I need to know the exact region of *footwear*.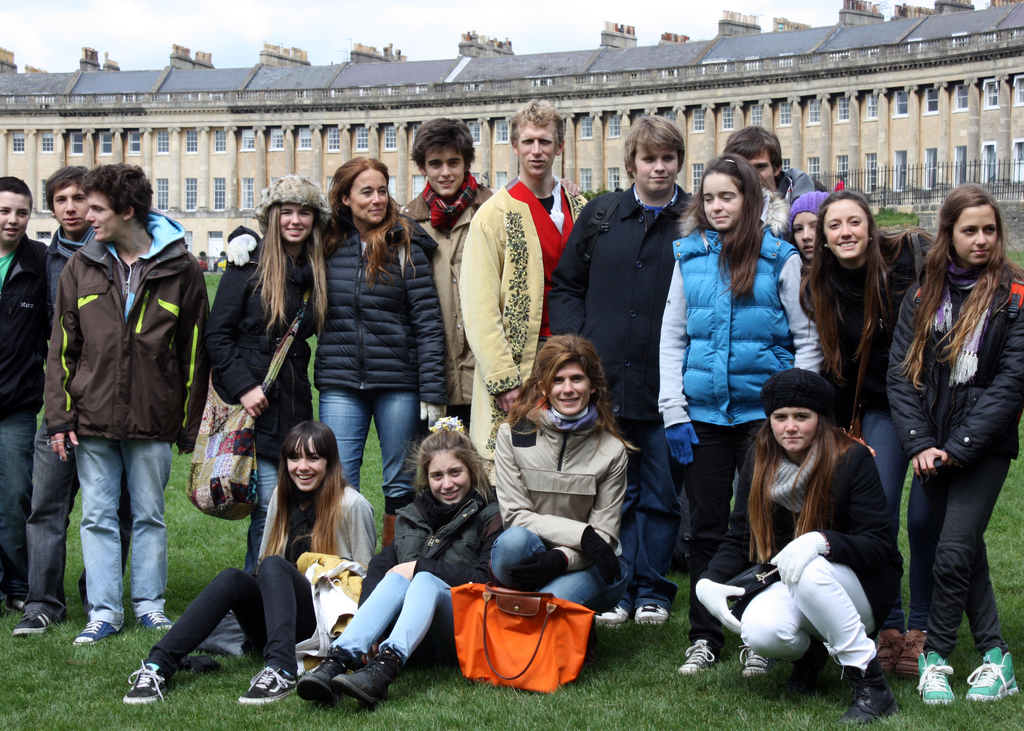
Region: (9,606,60,641).
